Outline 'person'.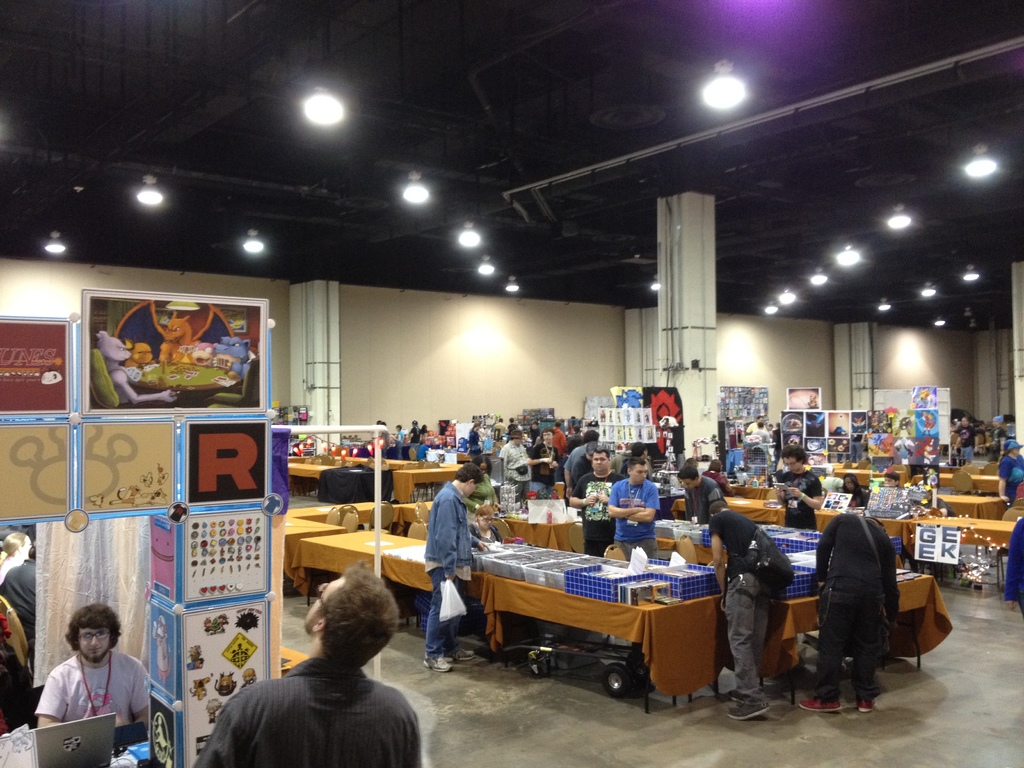
Outline: [31,601,157,766].
